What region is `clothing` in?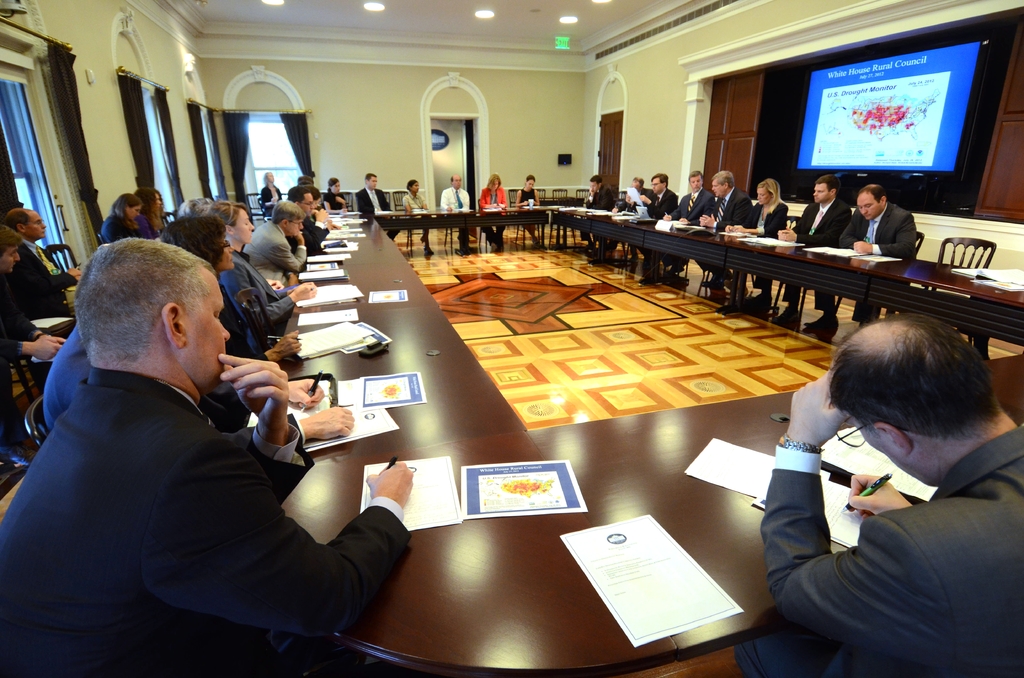
Rect(286, 208, 327, 250).
